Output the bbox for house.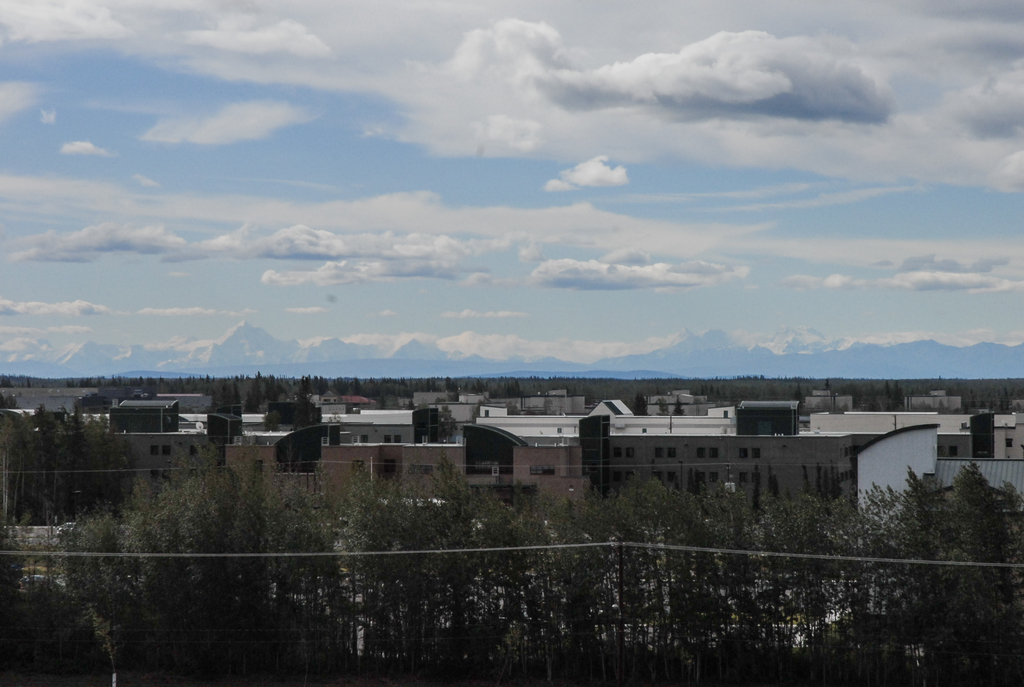
{"x1": 113, "y1": 420, "x2": 214, "y2": 493}.
